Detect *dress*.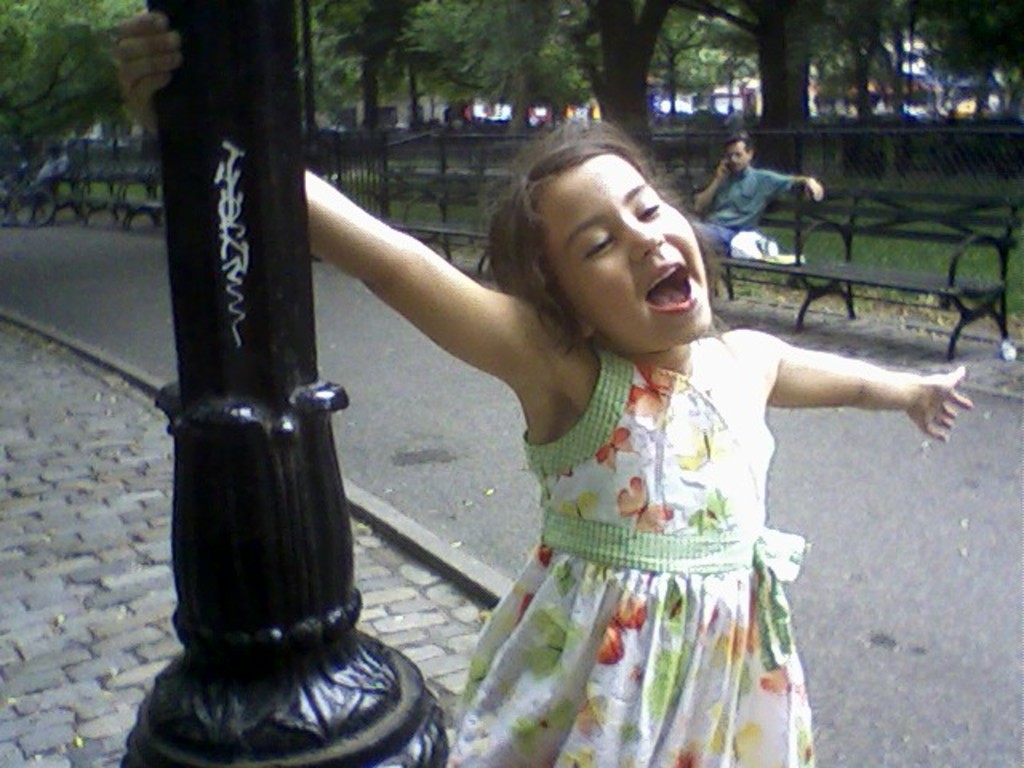
Detected at crop(440, 328, 918, 723).
